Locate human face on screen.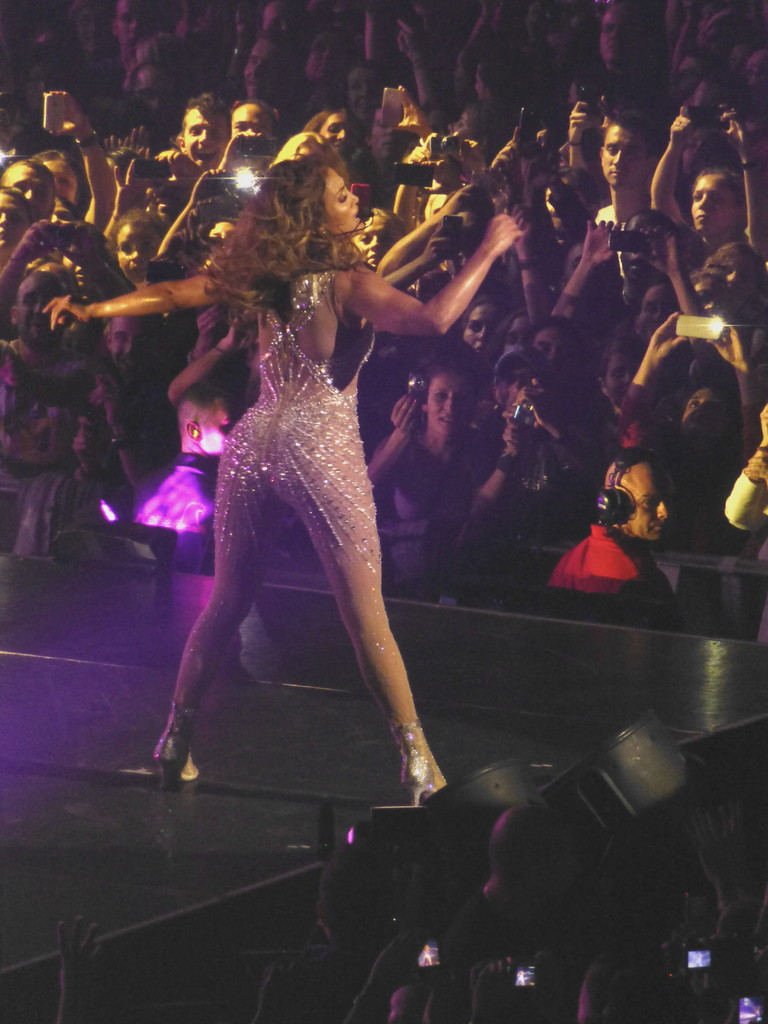
On screen at box(696, 283, 730, 319).
